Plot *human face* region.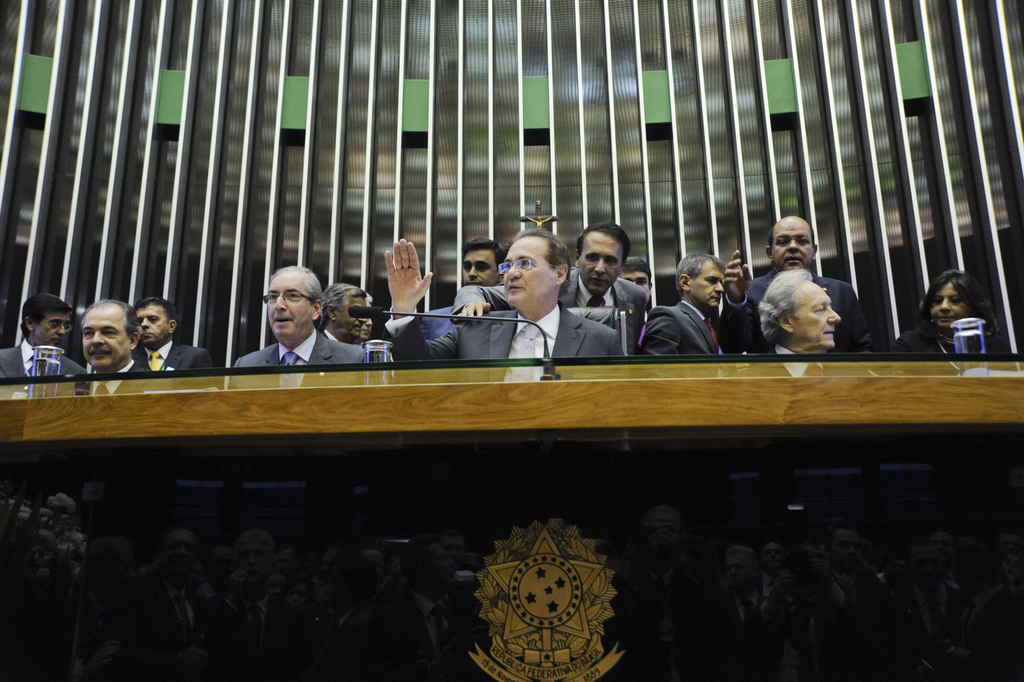
Plotted at pyautogui.locateOnScreen(929, 280, 971, 331).
